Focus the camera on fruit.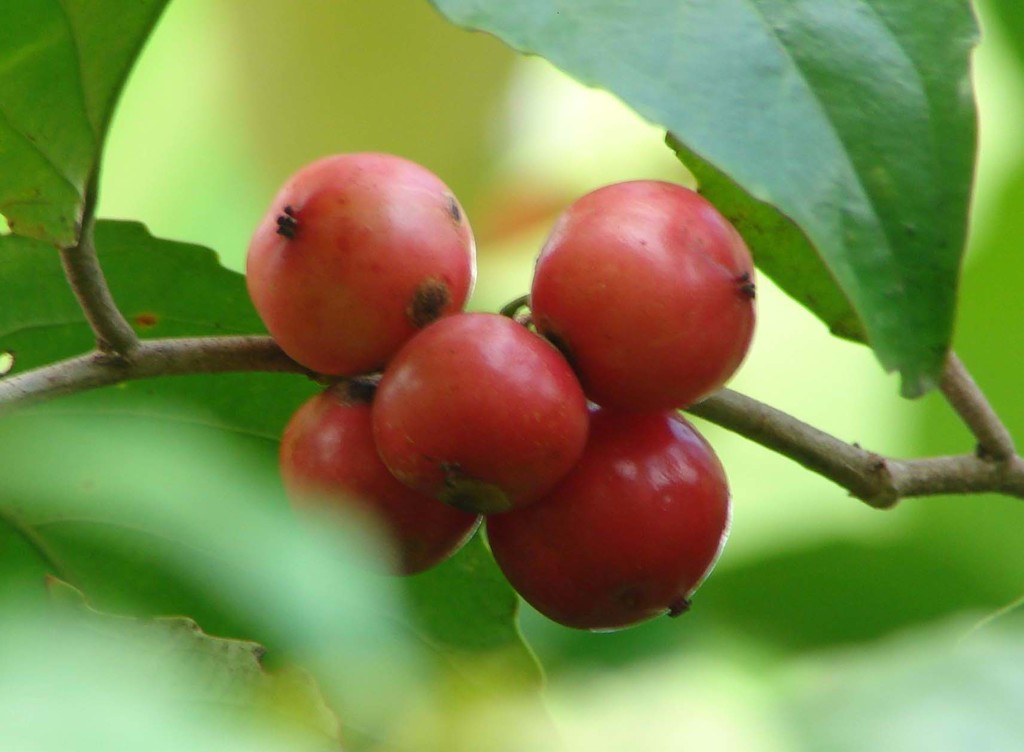
Focus region: [525,172,762,406].
